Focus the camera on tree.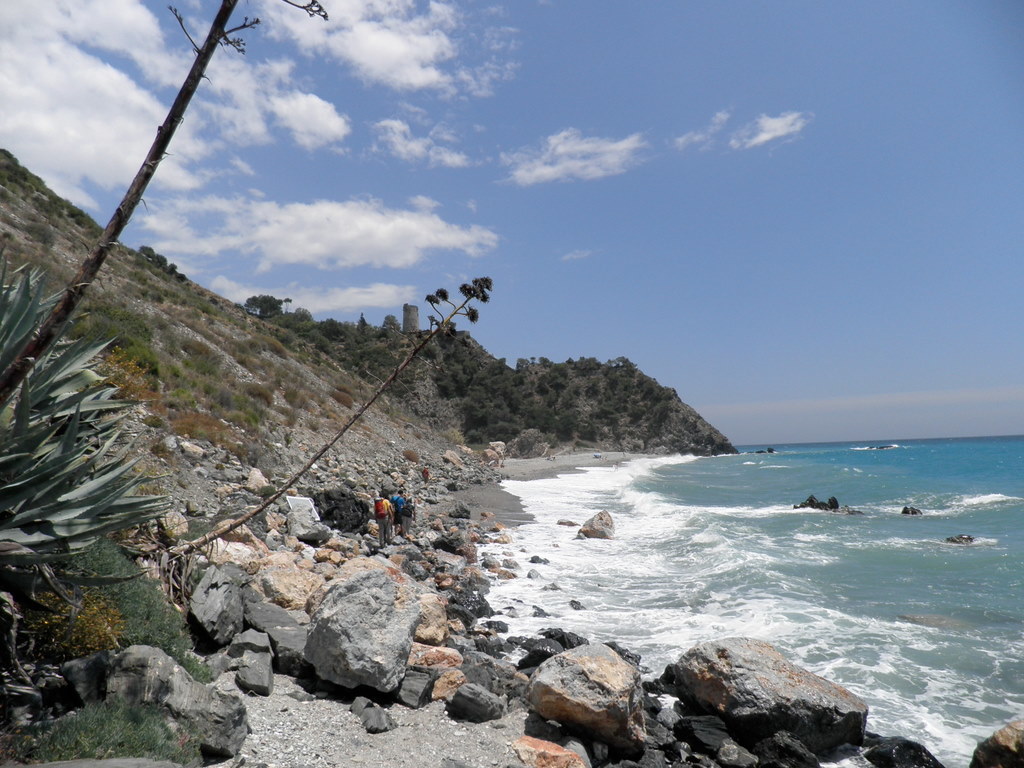
Focus region: detection(569, 394, 578, 426).
